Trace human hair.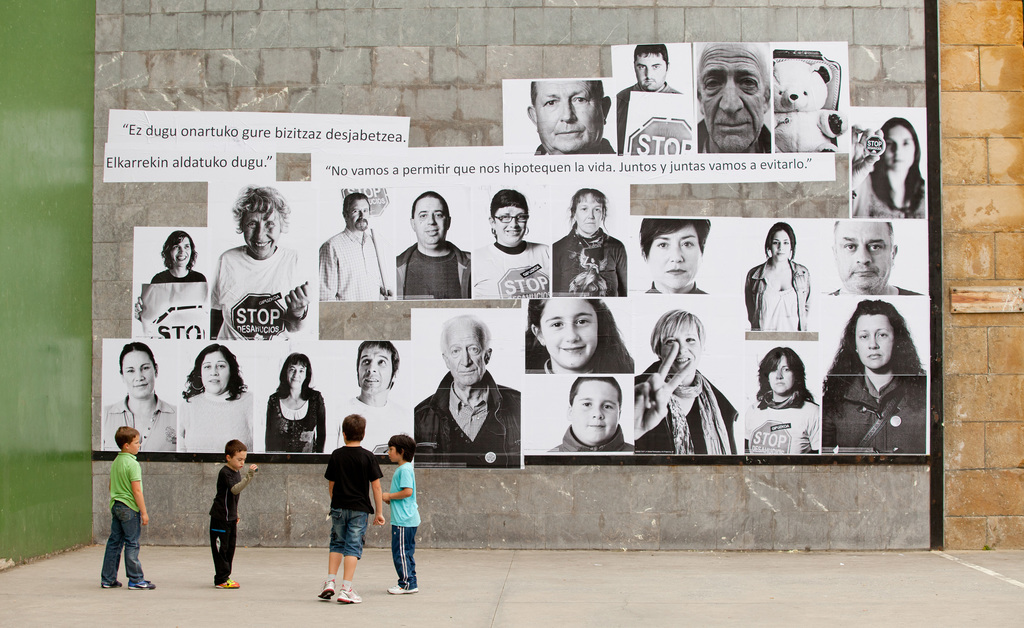
Traced to <region>111, 427, 140, 448</region>.
